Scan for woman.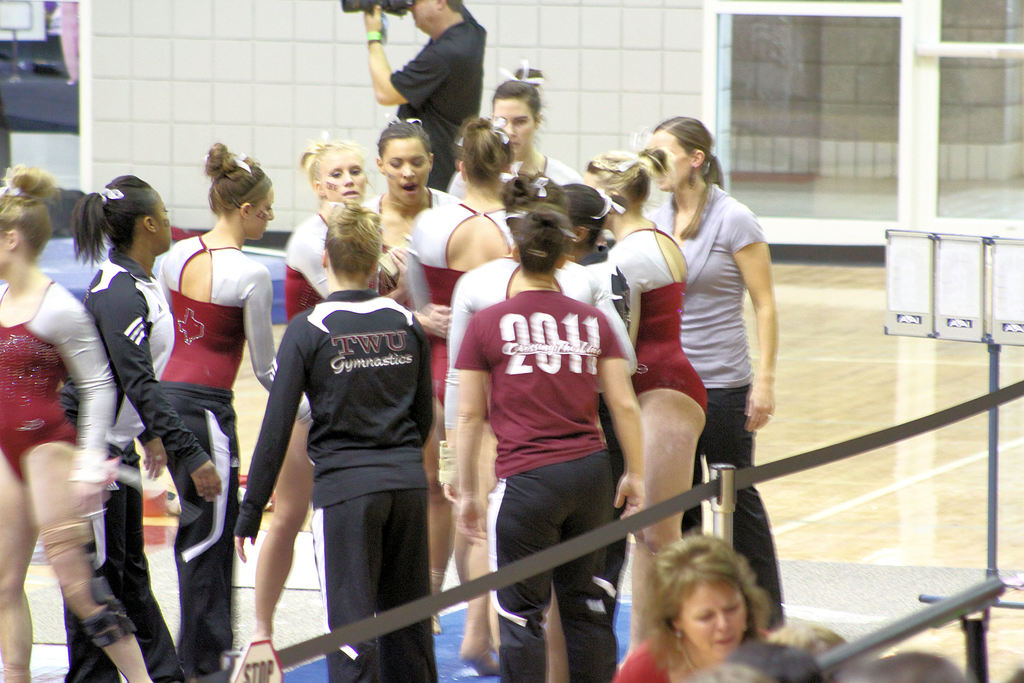
Scan result: 581/145/706/671.
